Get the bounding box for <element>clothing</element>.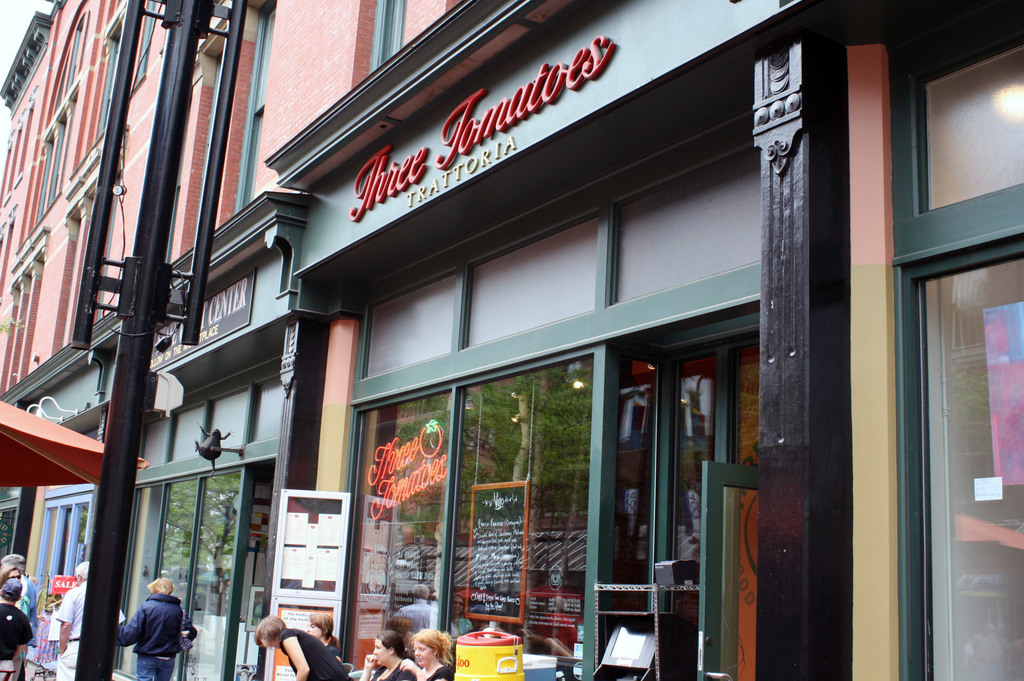
[left=372, top=655, right=413, bottom=680].
